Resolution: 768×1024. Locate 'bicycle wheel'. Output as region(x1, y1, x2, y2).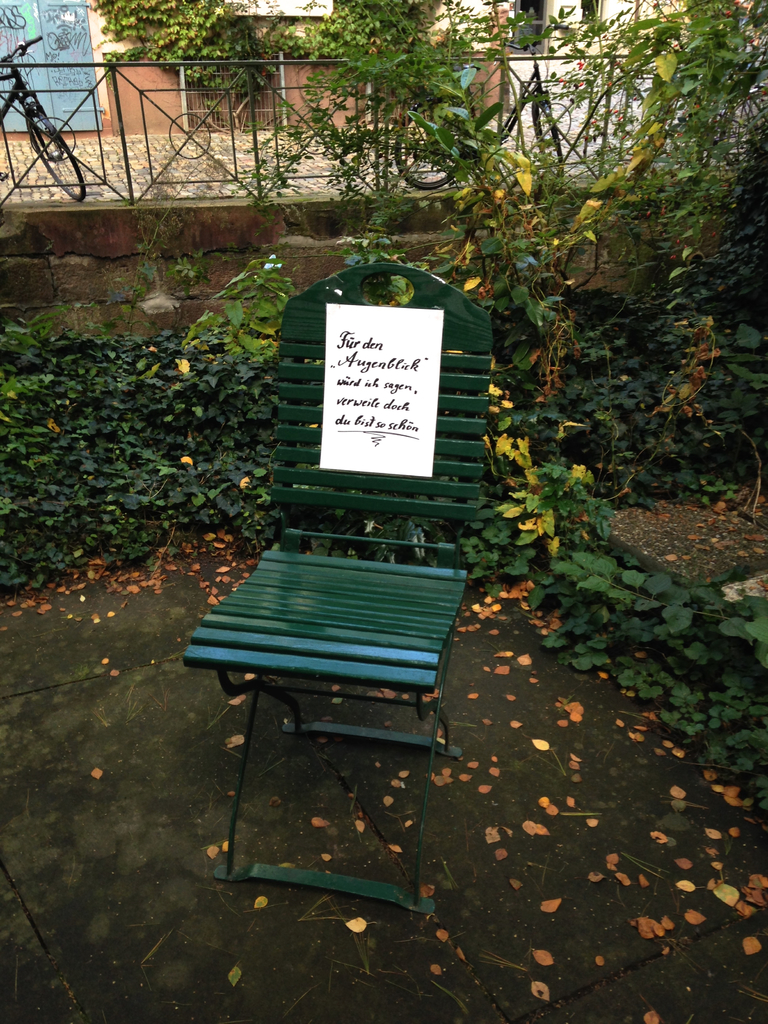
region(532, 98, 566, 178).
